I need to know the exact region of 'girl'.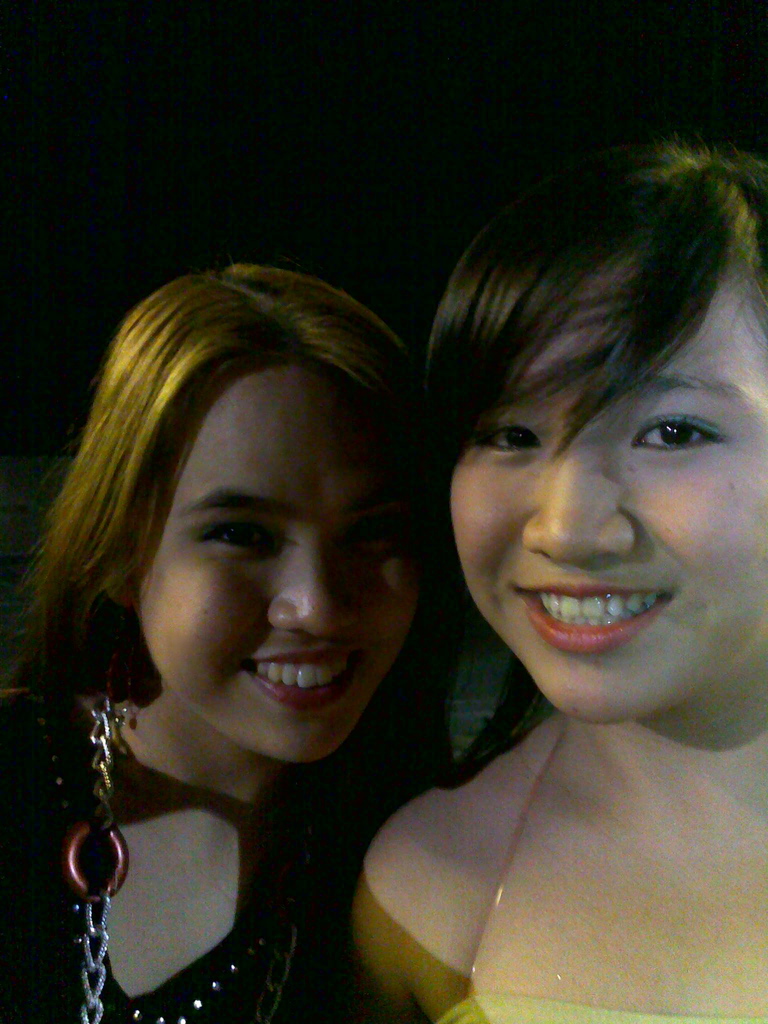
Region: 348 147 767 1023.
